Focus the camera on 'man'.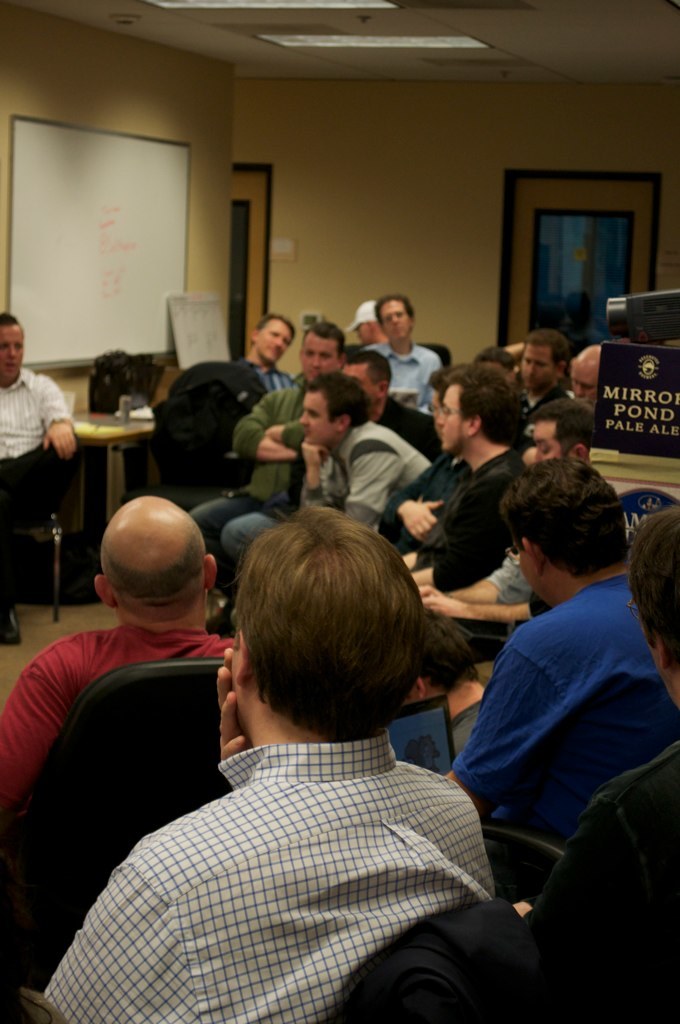
Focus region: box(439, 456, 679, 830).
